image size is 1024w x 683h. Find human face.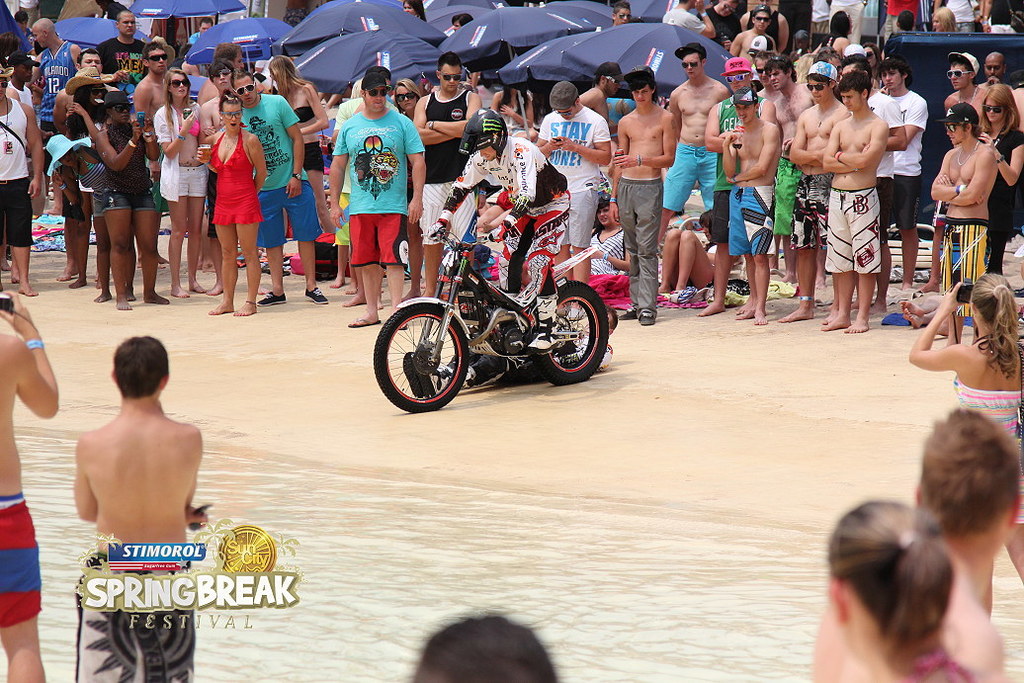
box=[164, 75, 189, 99].
